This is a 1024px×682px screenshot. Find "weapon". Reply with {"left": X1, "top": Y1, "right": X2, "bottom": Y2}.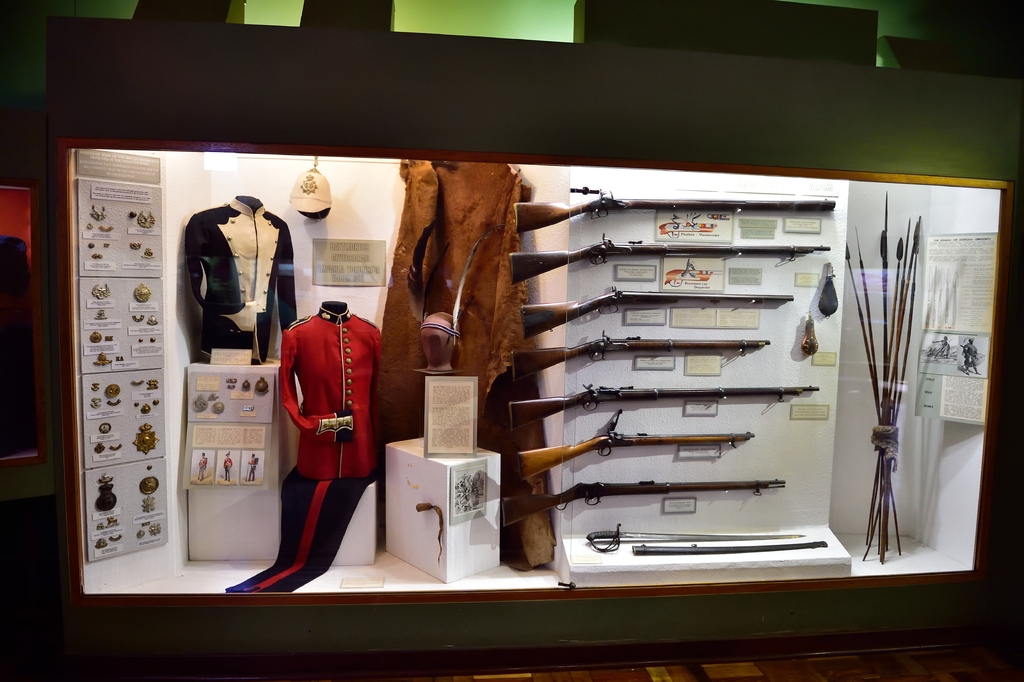
{"left": 885, "top": 236, "right": 900, "bottom": 538}.
